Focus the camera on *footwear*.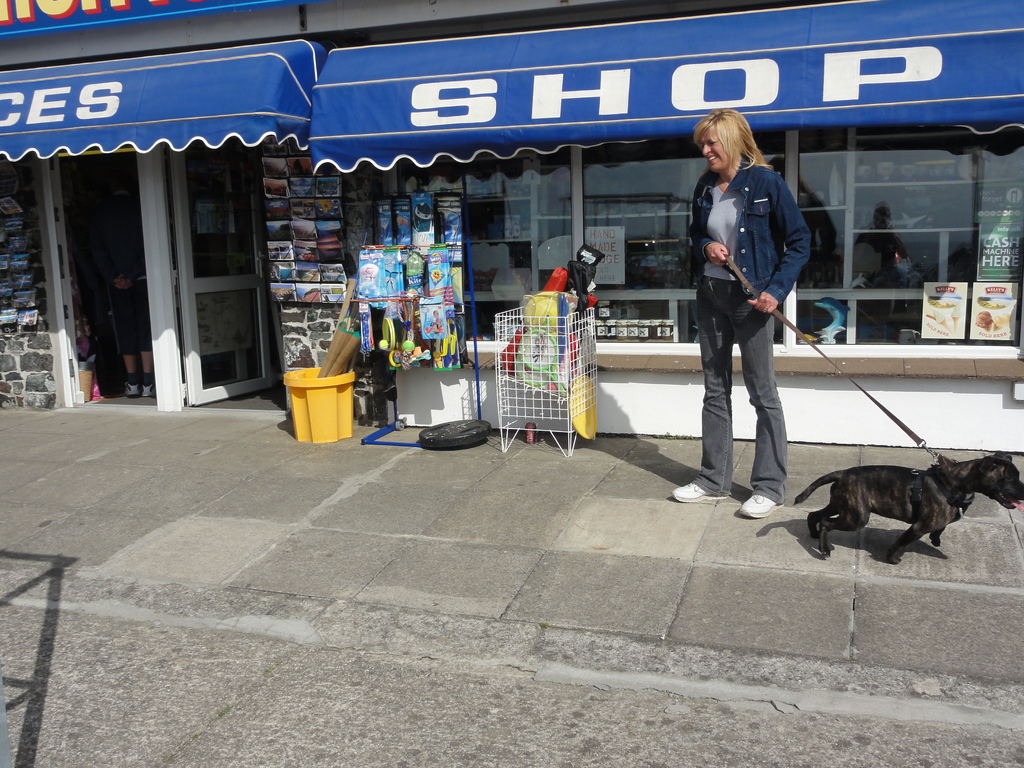
Focus region: 139:383:157:400.
